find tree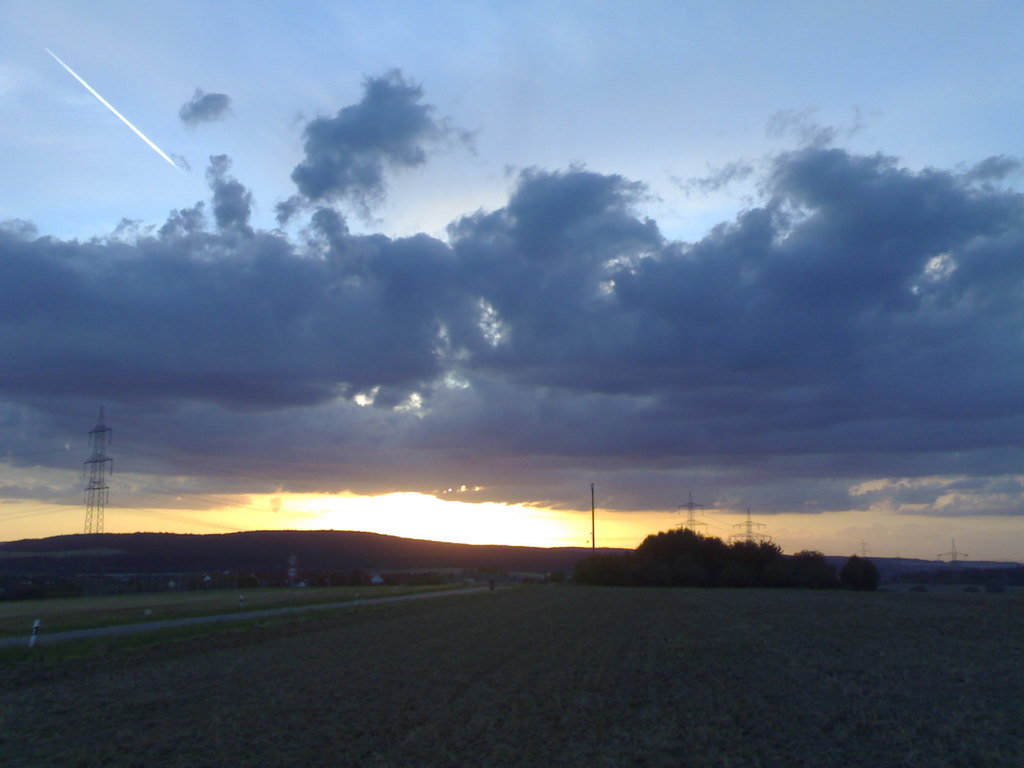
region(724, 534, 790, 588)
